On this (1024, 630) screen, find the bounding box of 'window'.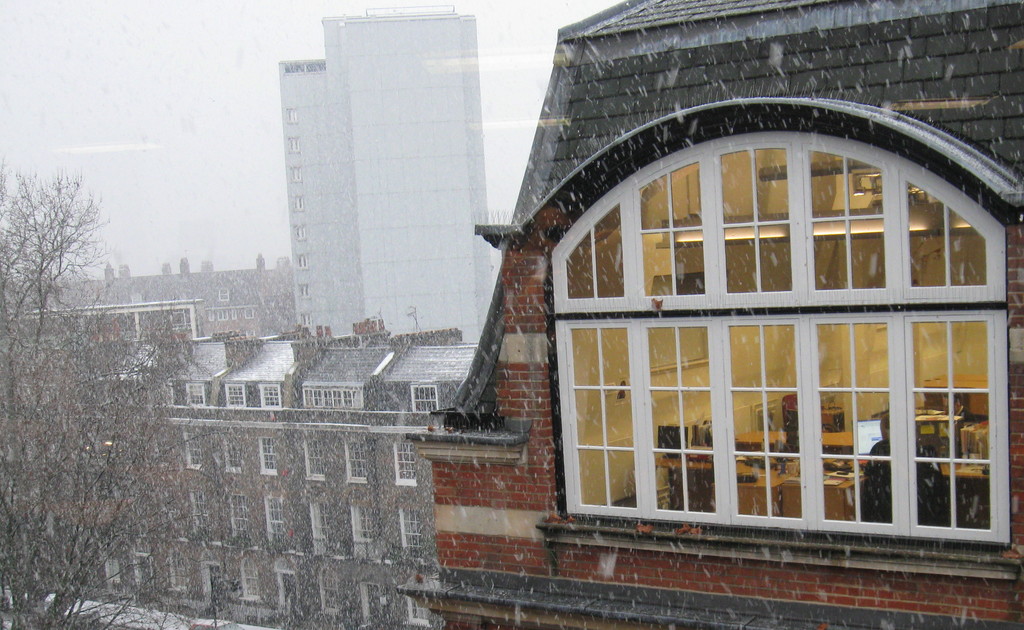
Bounding box: rect(226, 381, 246, 408).
